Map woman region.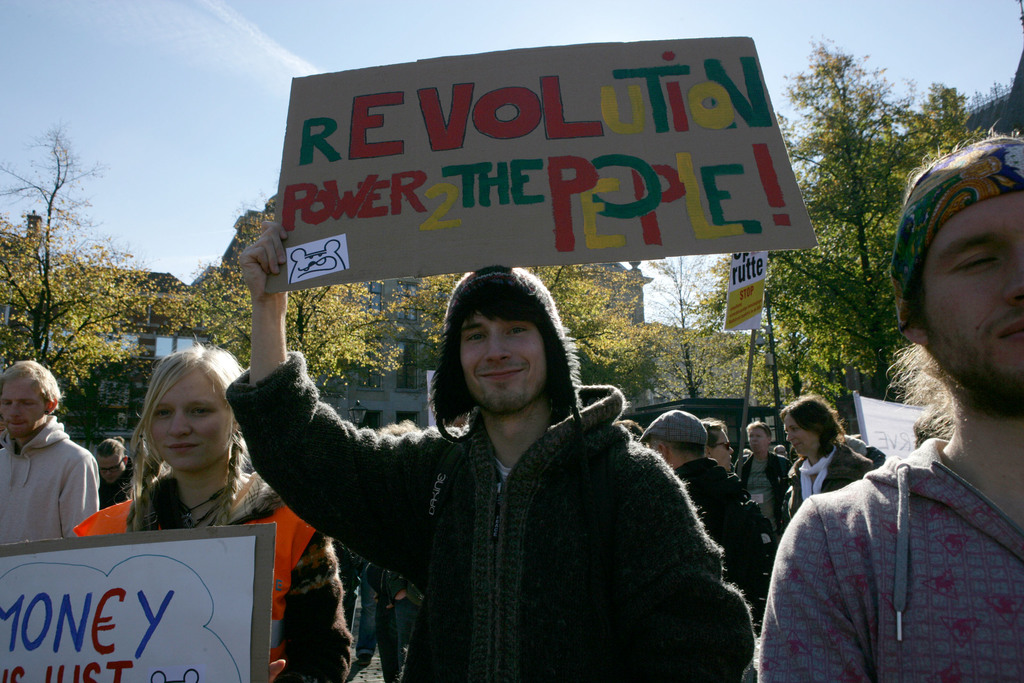
Mapped to locate(777, 397, 874, 522).
